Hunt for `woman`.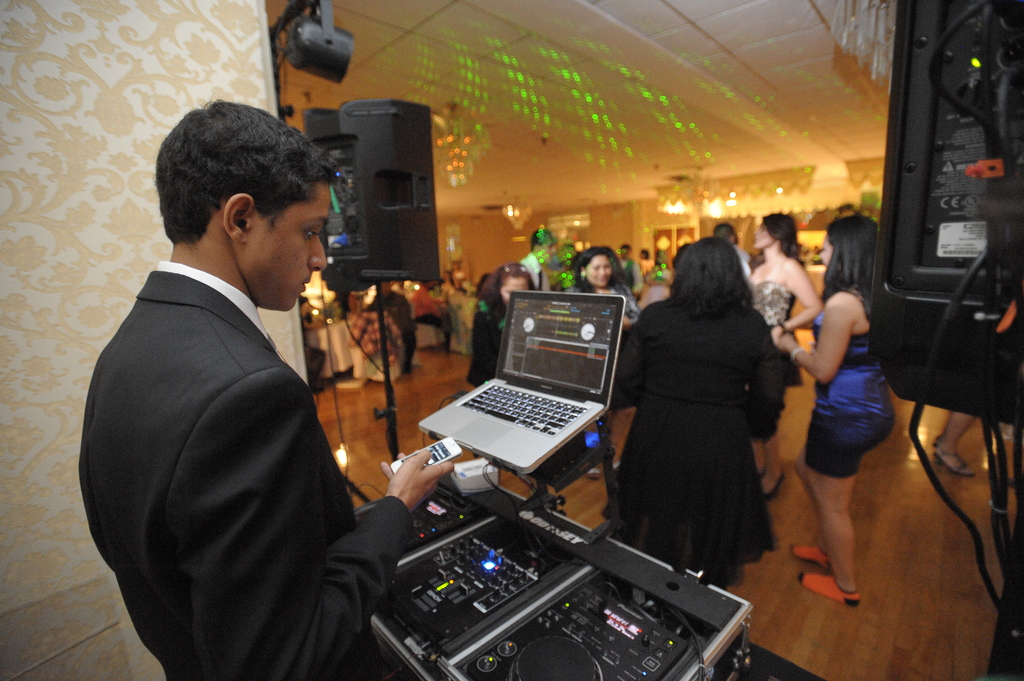
Hunted down at (771,220,895,609).
